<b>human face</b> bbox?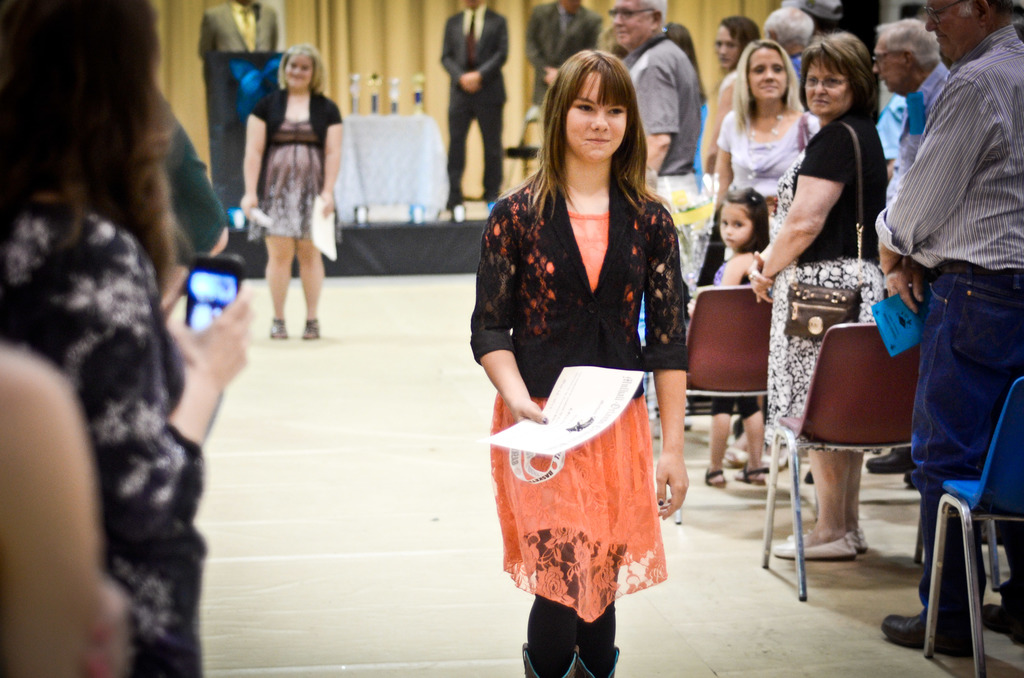
x1=709, y1=19, x2=739, y2=70
